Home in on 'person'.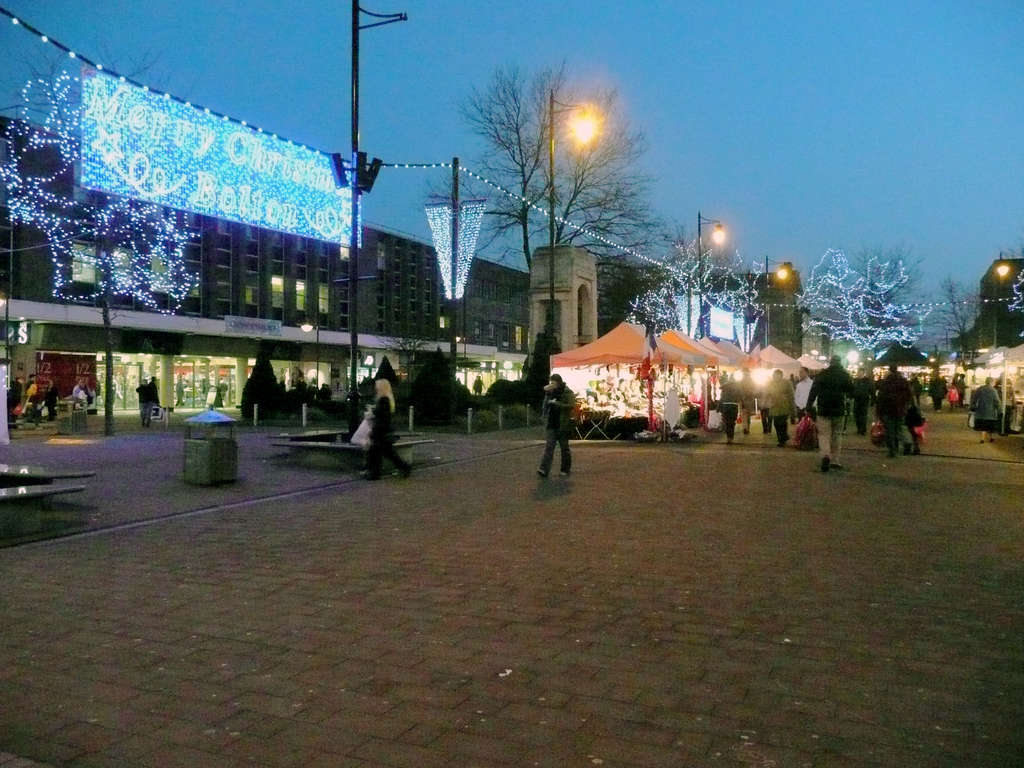
Homed in at pyautogui.locateOnScreen(475, 374, 489, 398).
